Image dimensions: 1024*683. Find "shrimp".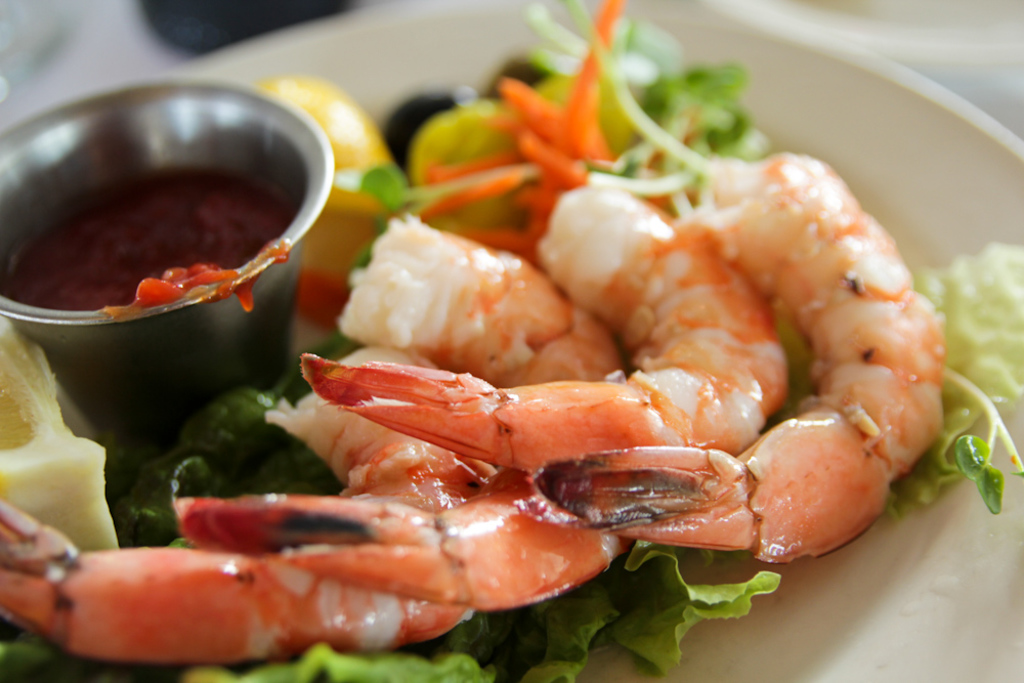
296 182 784 475.
